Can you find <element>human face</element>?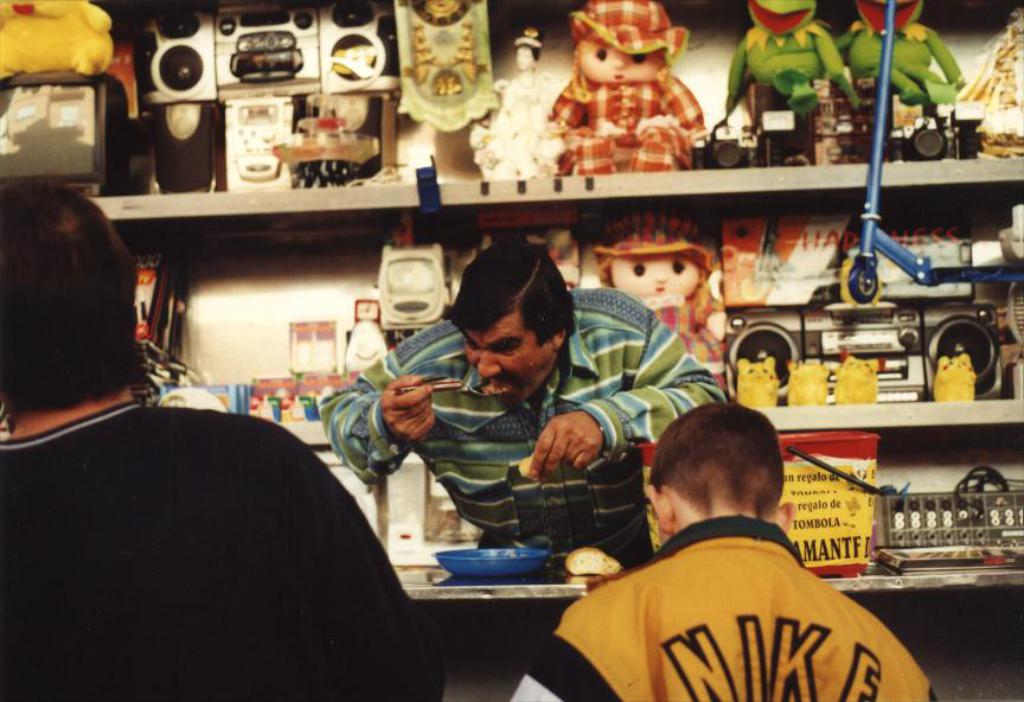
Yes, bounding box: {"x1": 467, "y1": 313, "x2": 555, "y2": 400}.
